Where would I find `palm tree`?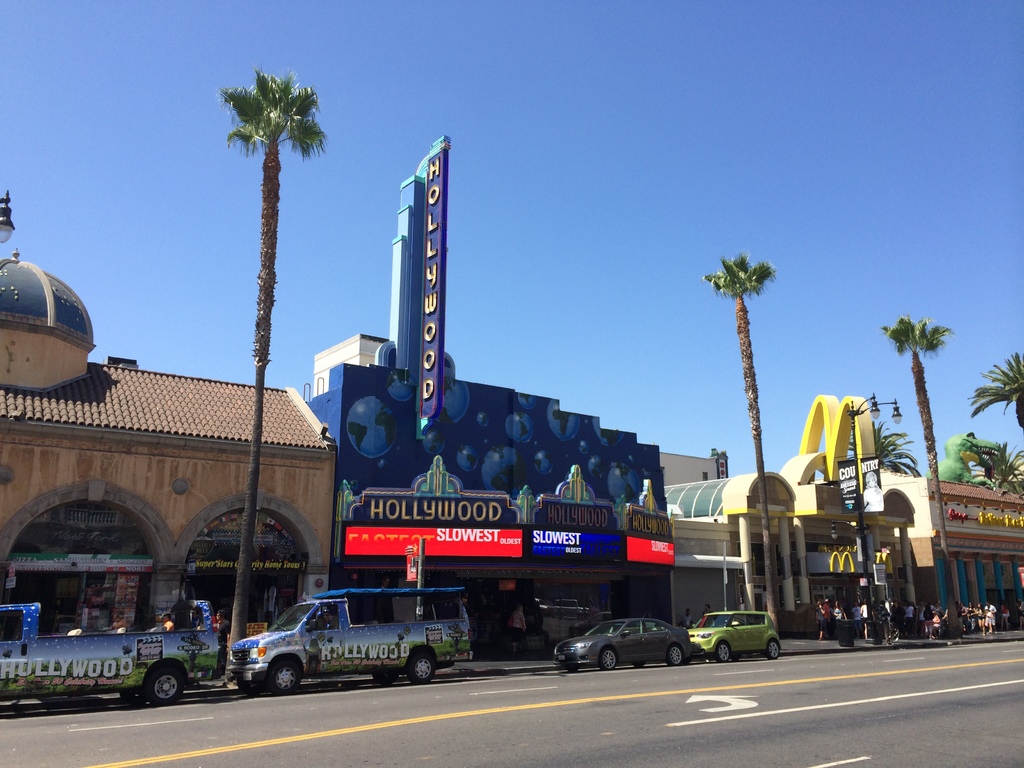
At locate(968, 346, 1023, 435).
